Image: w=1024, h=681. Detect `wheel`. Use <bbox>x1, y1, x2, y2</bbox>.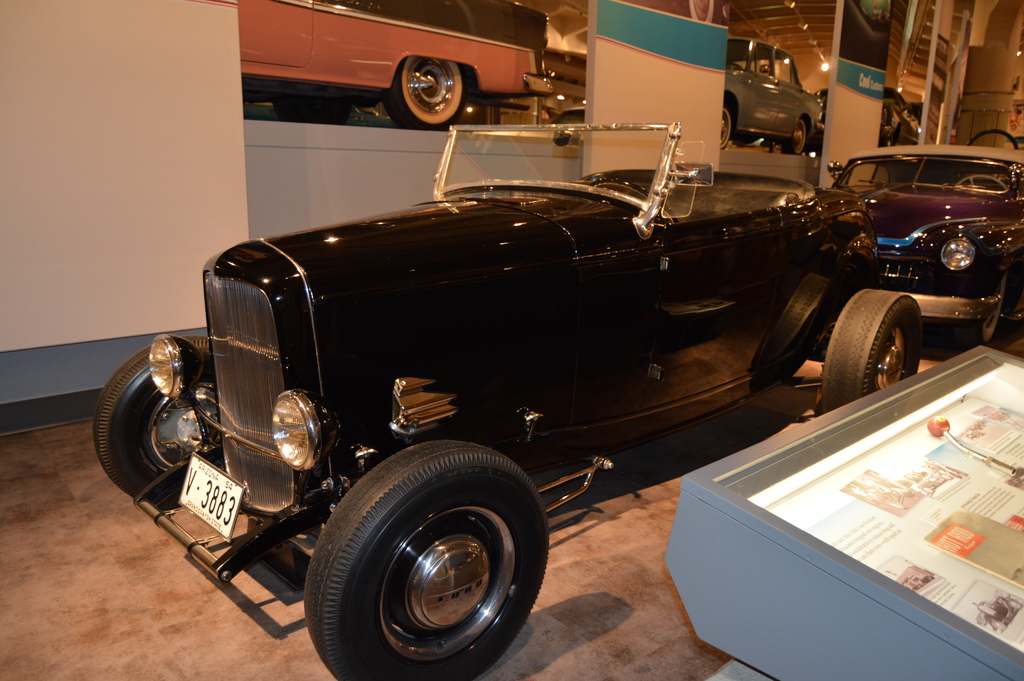
<bbox>299, 453, 552, 660</bbox>.
